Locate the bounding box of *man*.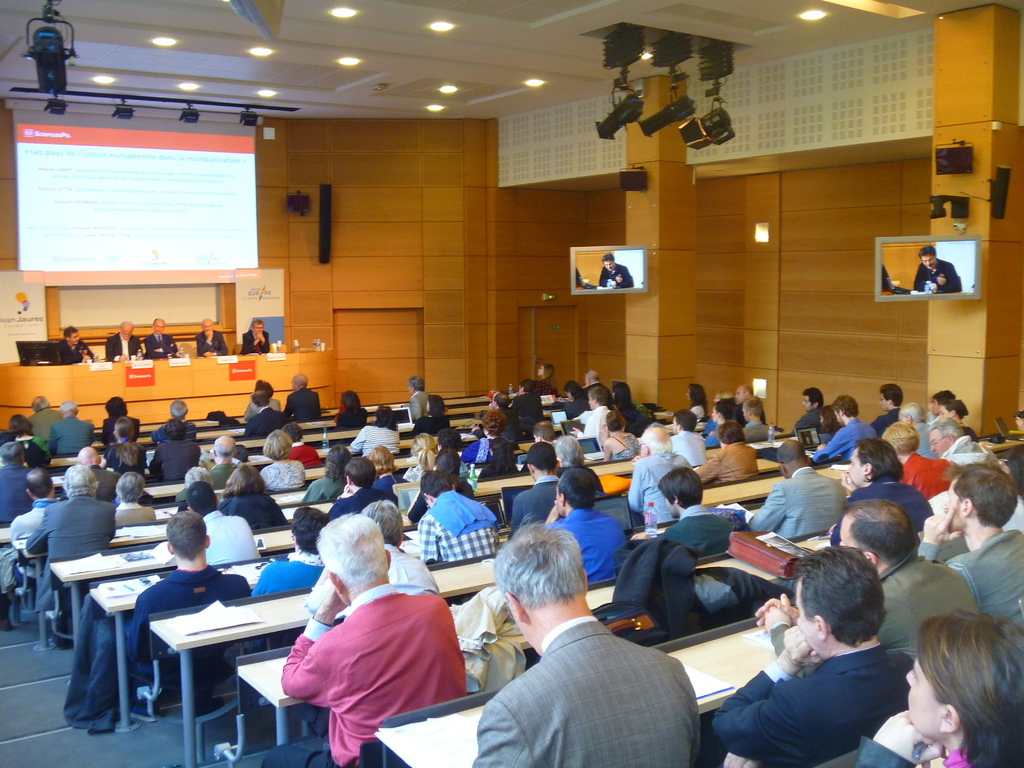
Bounding box: 504, 443, 562, 539.
